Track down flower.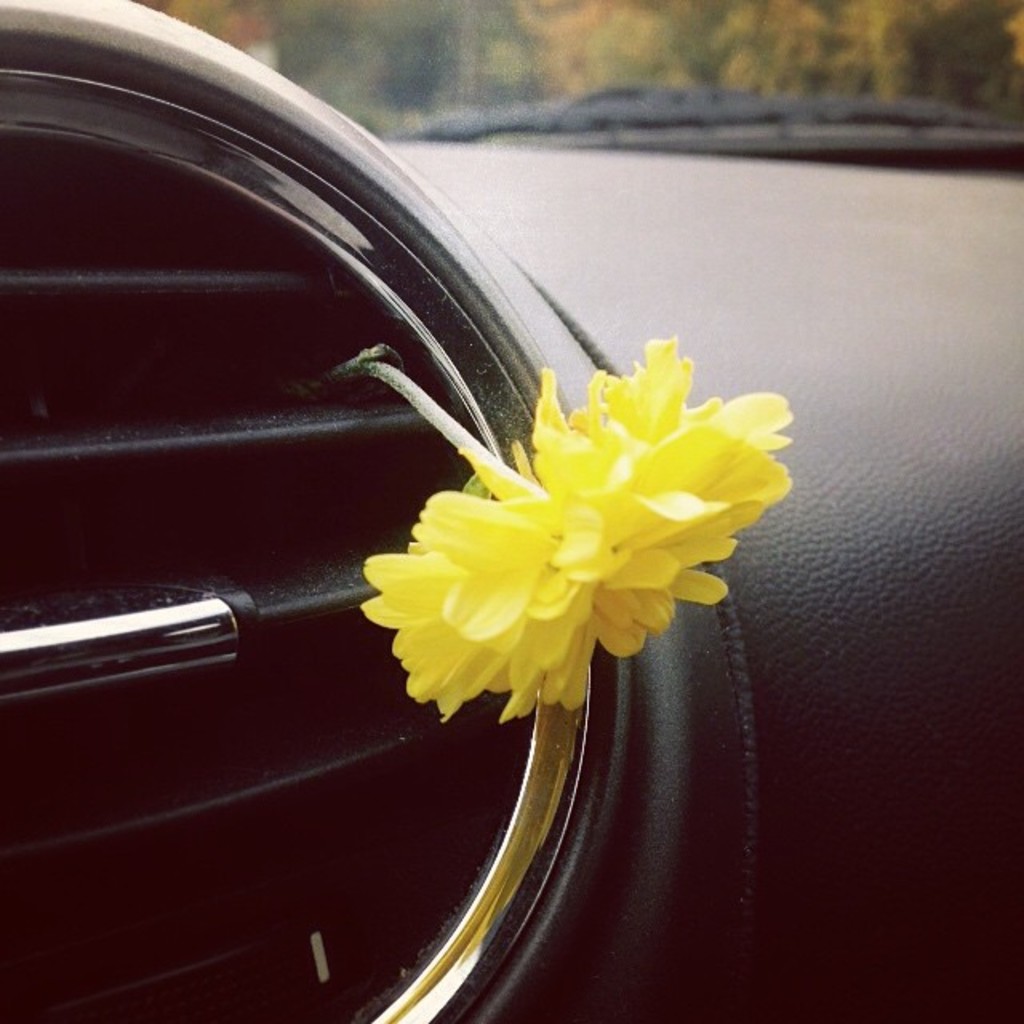
Tracked to select_region(341, 334, 794, 739).
